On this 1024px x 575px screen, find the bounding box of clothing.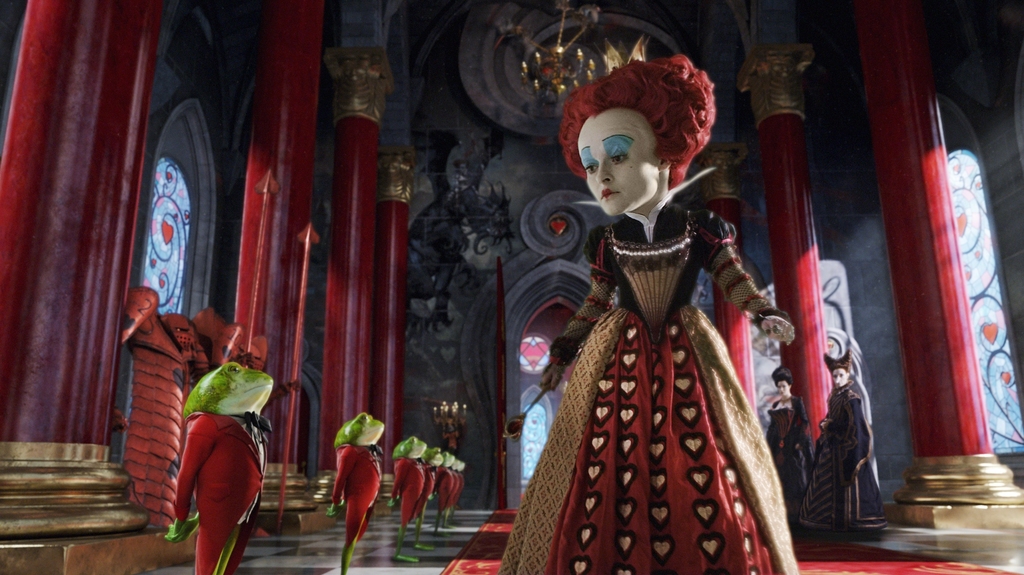
Bounding box: [left=511, top=163, right=802, bottom=562].
